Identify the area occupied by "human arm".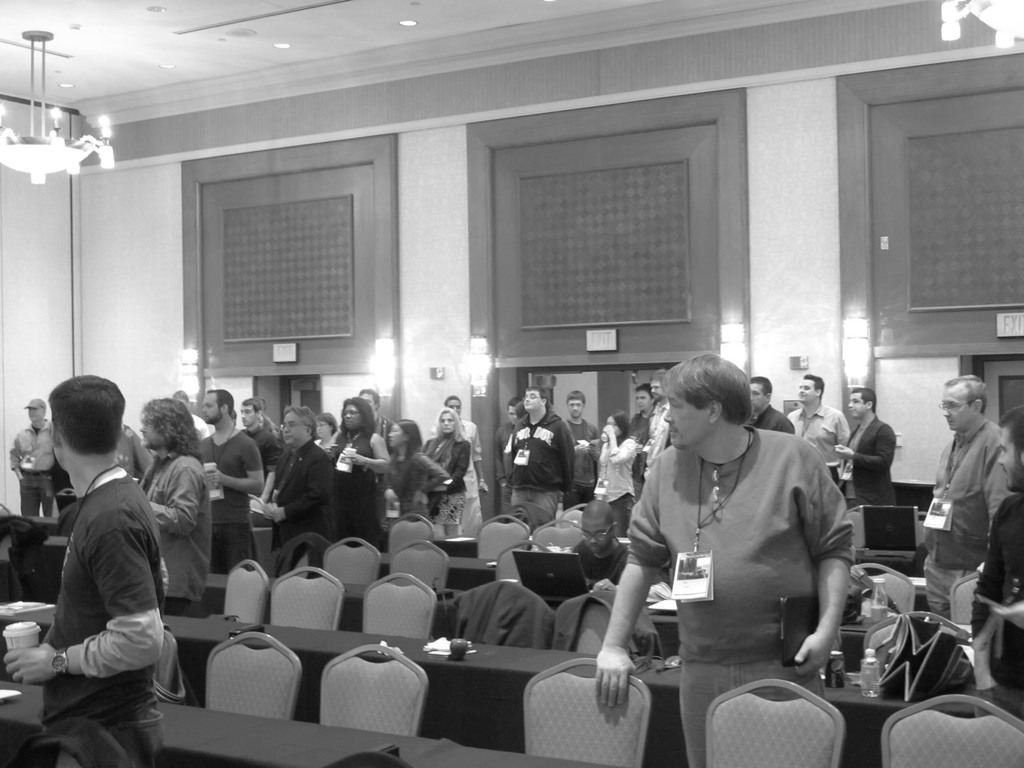
Area: 961 492 1016 675.
